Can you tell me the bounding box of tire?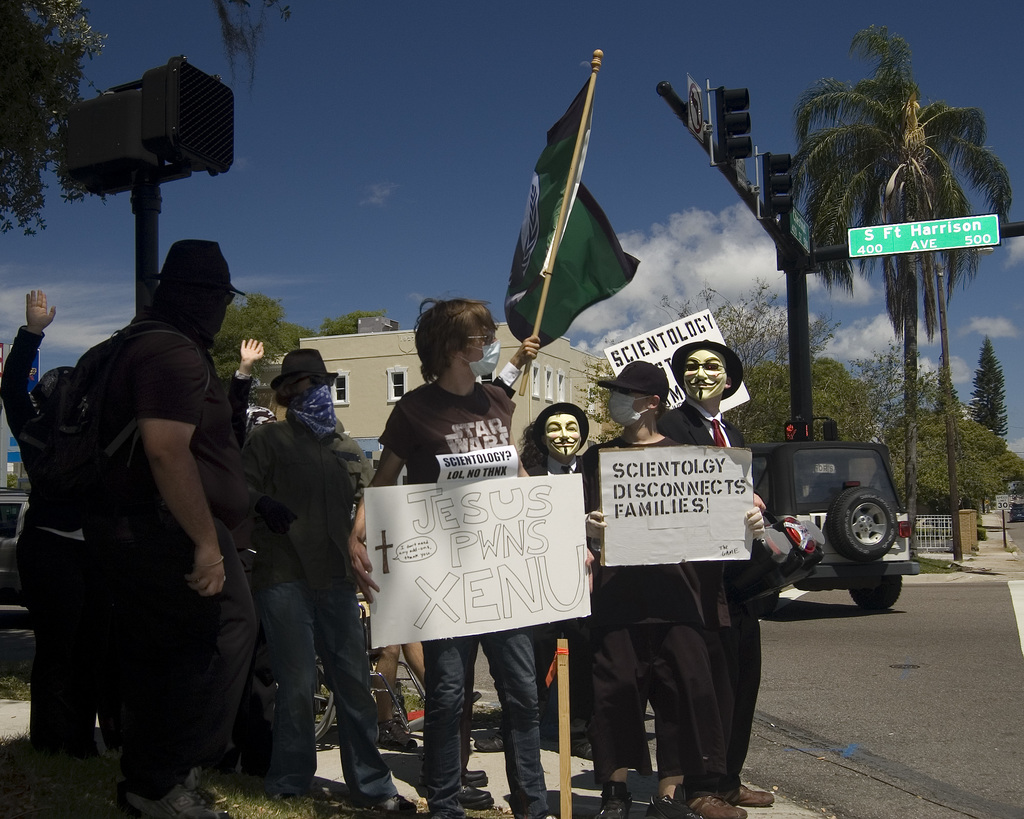
x1=312 y1=655 x2=336 y2=743.
